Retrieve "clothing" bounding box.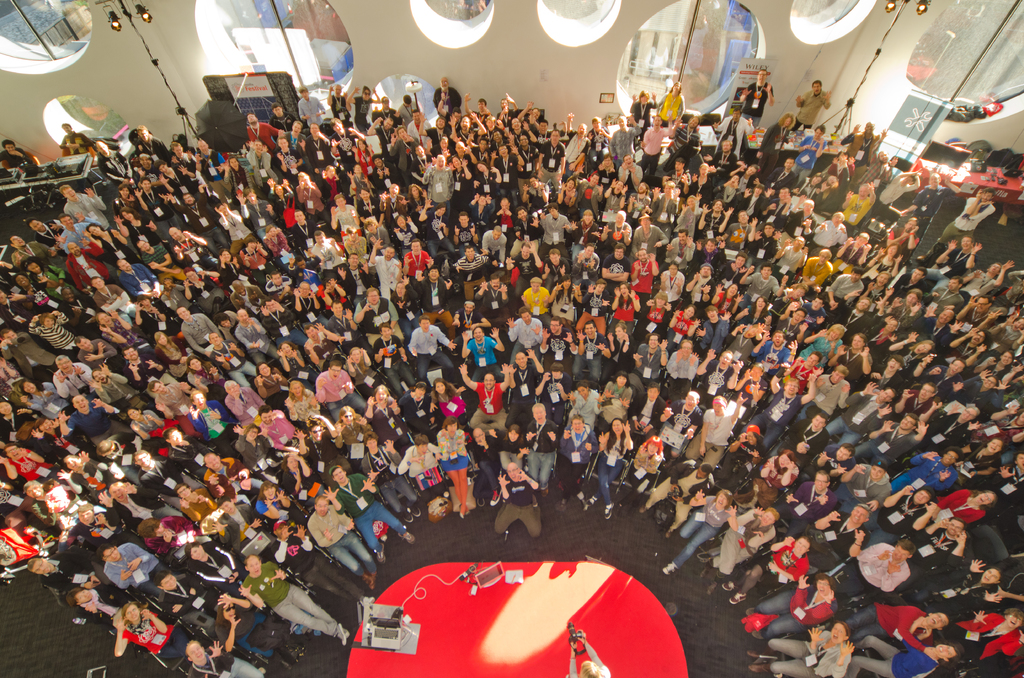
Bounding box: left=657, top=93, right=688, bottom=127.
